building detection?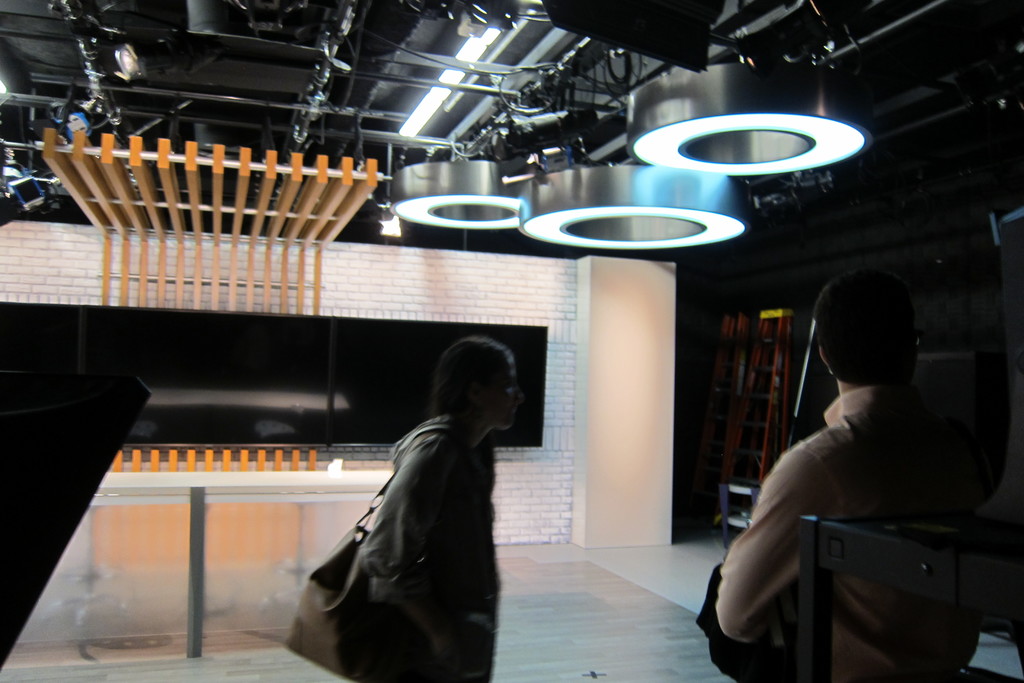
[0,0,1023,682]
